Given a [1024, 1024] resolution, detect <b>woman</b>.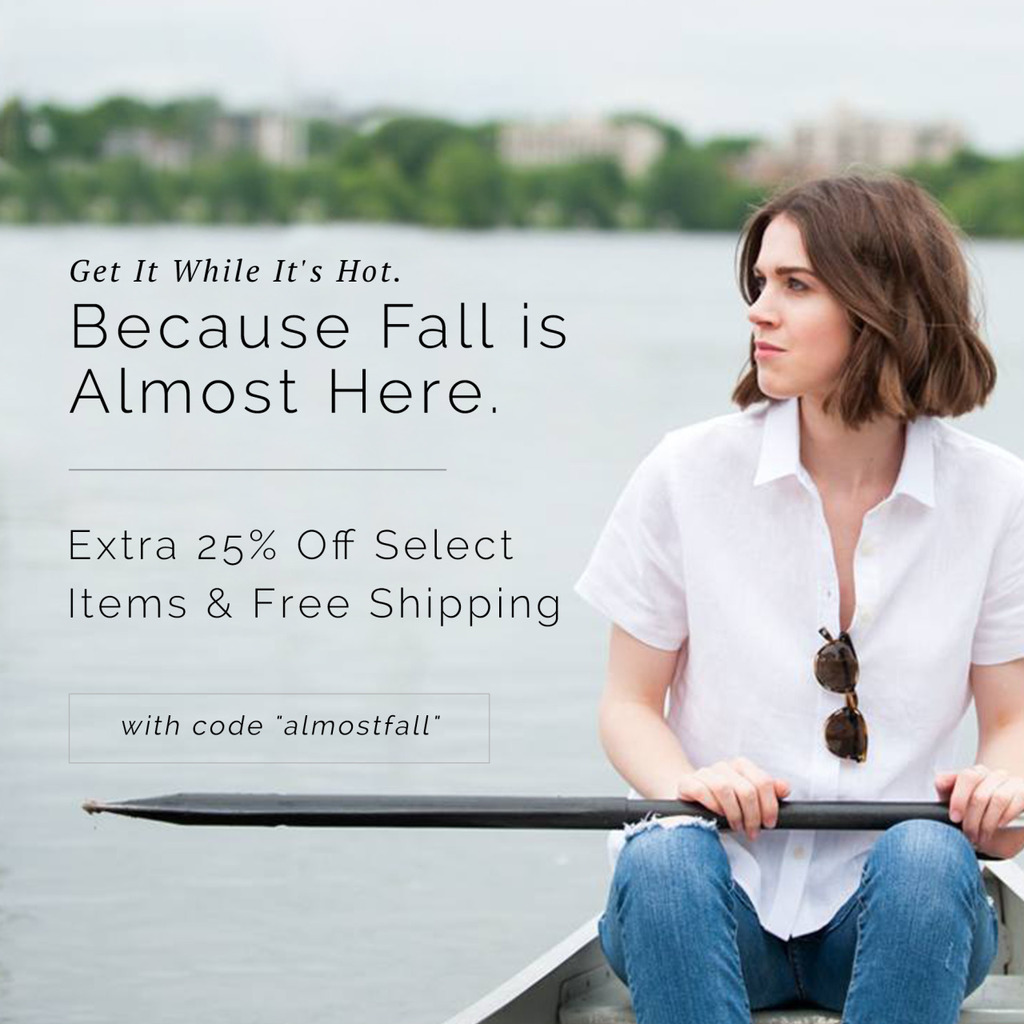
567, 168, 1006, 1023.
